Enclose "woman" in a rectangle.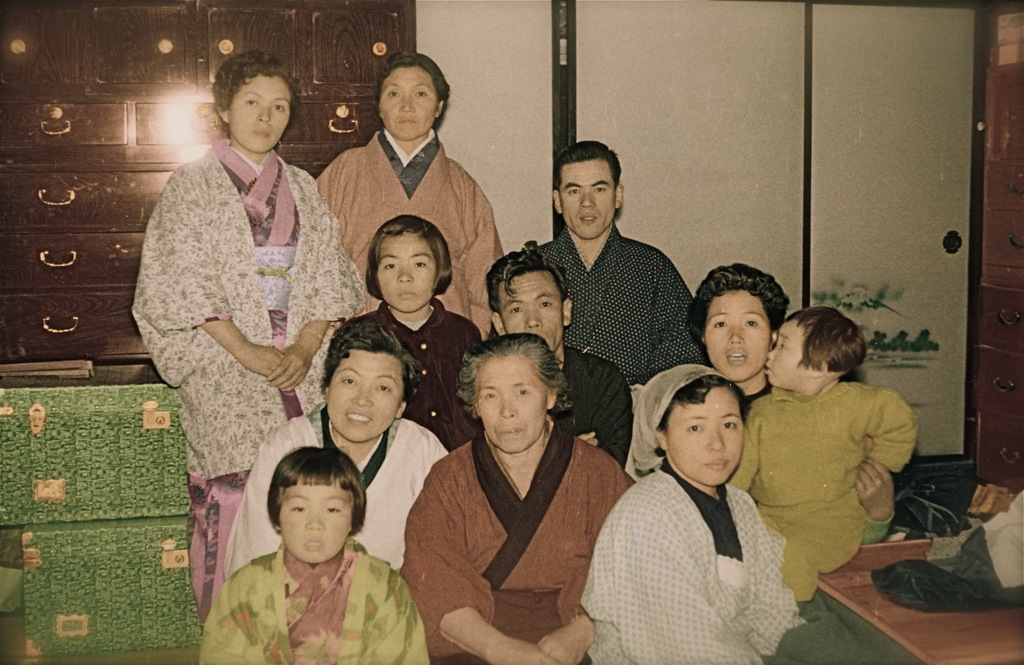
Rect(314, 51, 505, 343).
